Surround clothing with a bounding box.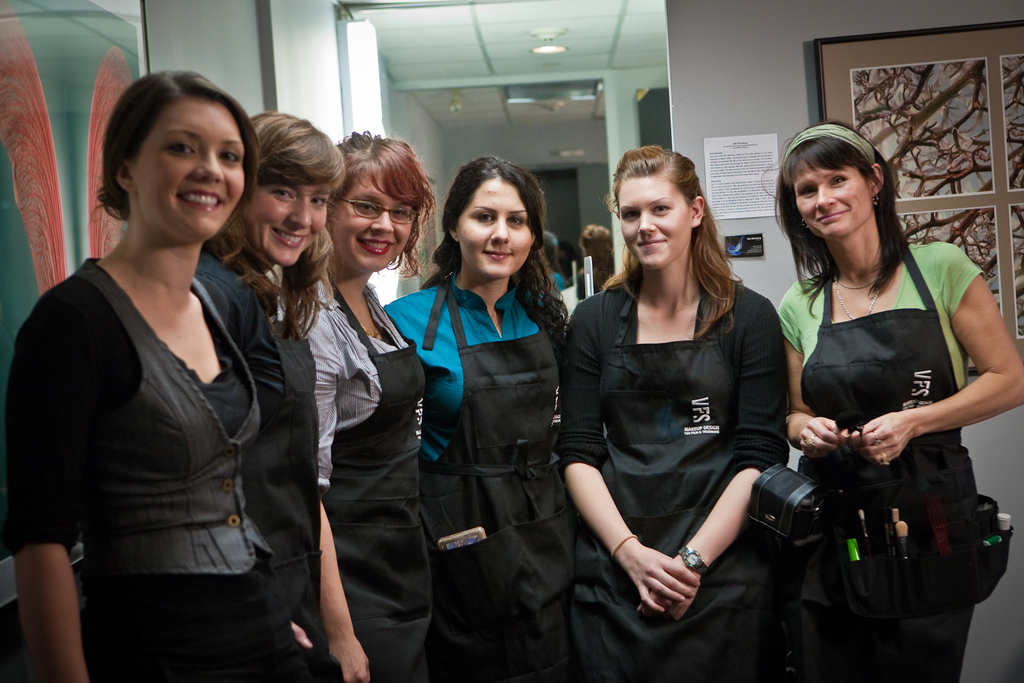
l=304, t=264, r=451, b=666.
